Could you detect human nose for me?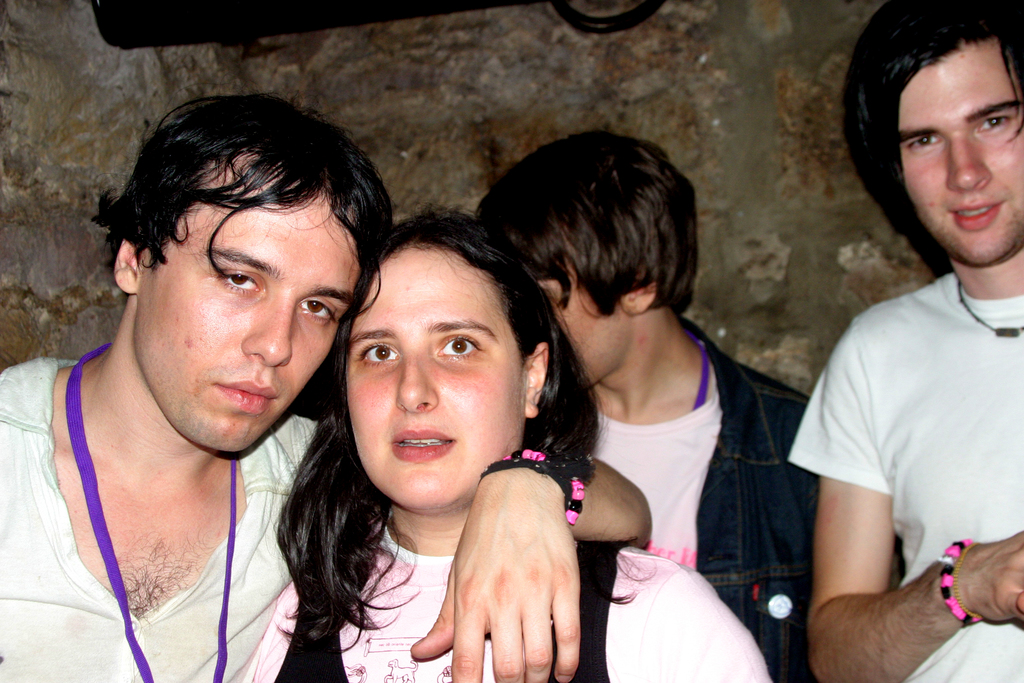
Detection result: (945, 136, 993, 192).
